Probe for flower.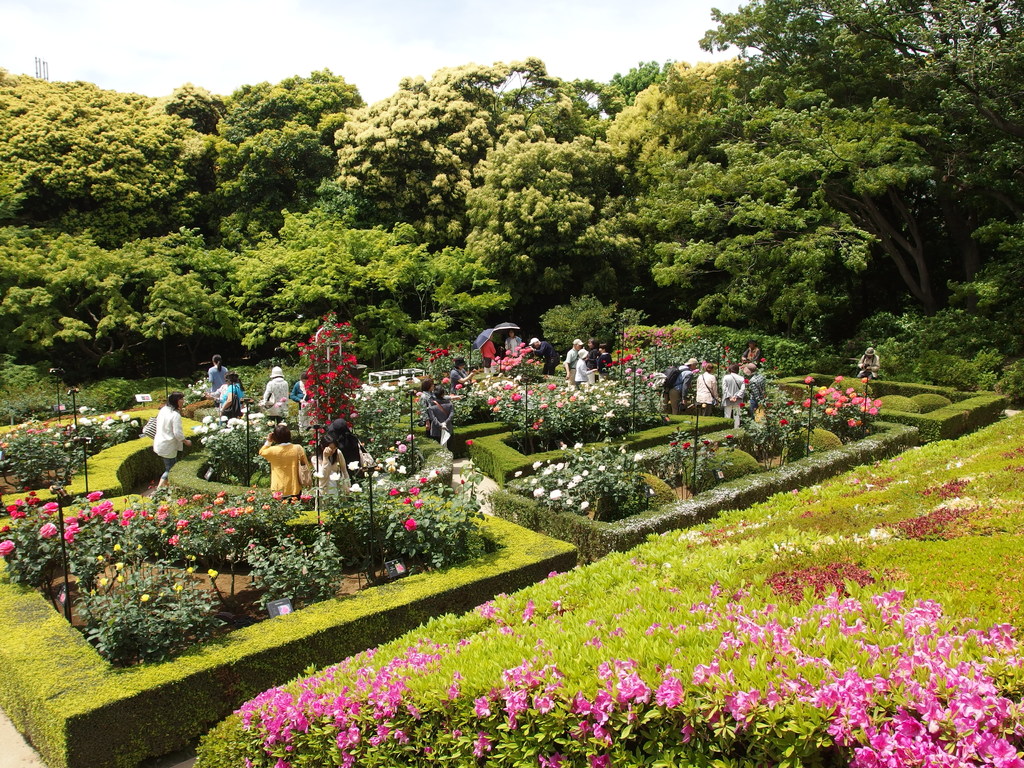
Probe result: {"left": 544, "top": 382, "right": 556, "bottom": 395}.
